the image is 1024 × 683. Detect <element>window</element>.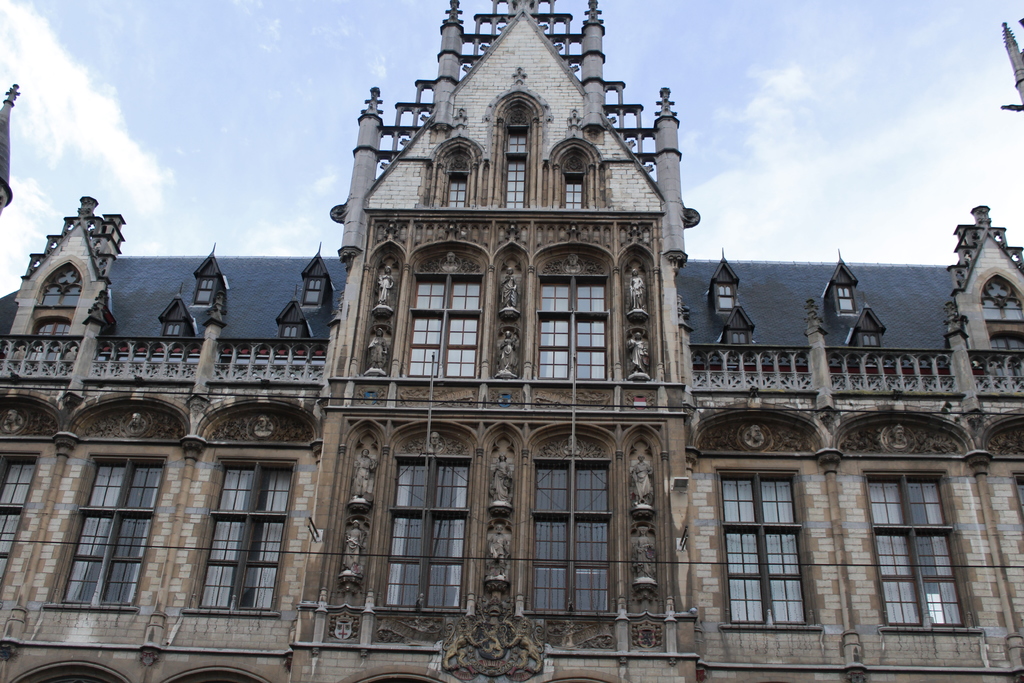
Detection: pyautogui.locateOnScreen(532, 420, 619, 620).
